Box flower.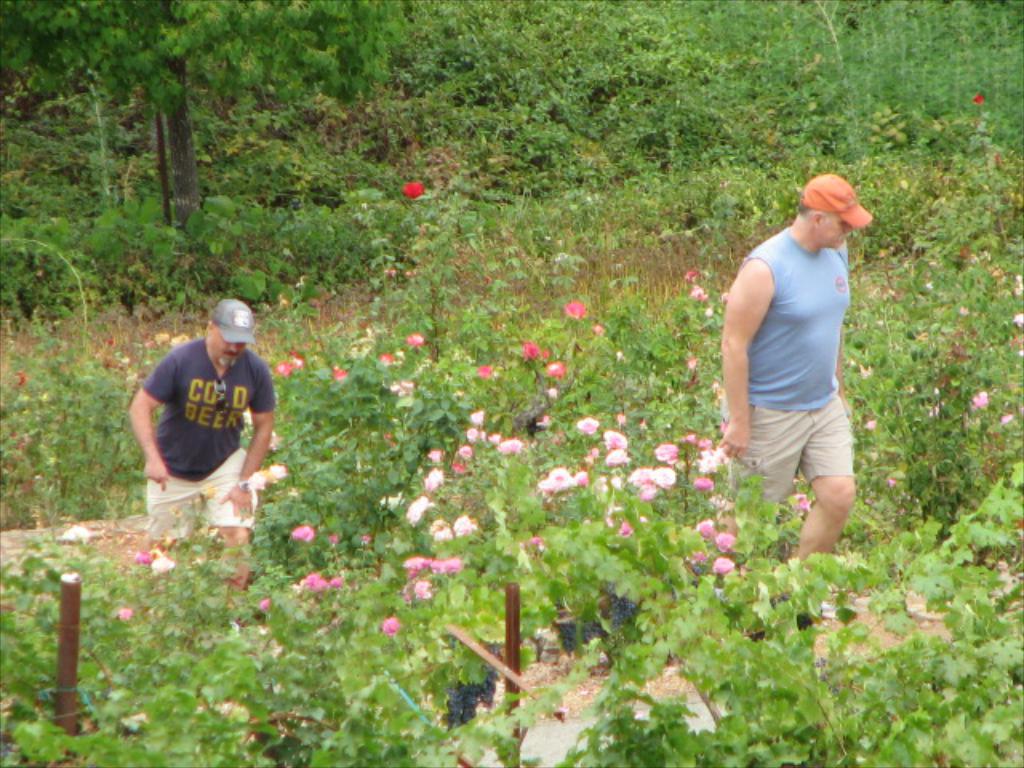
left=528, top=414, right=555, bottom=429.
